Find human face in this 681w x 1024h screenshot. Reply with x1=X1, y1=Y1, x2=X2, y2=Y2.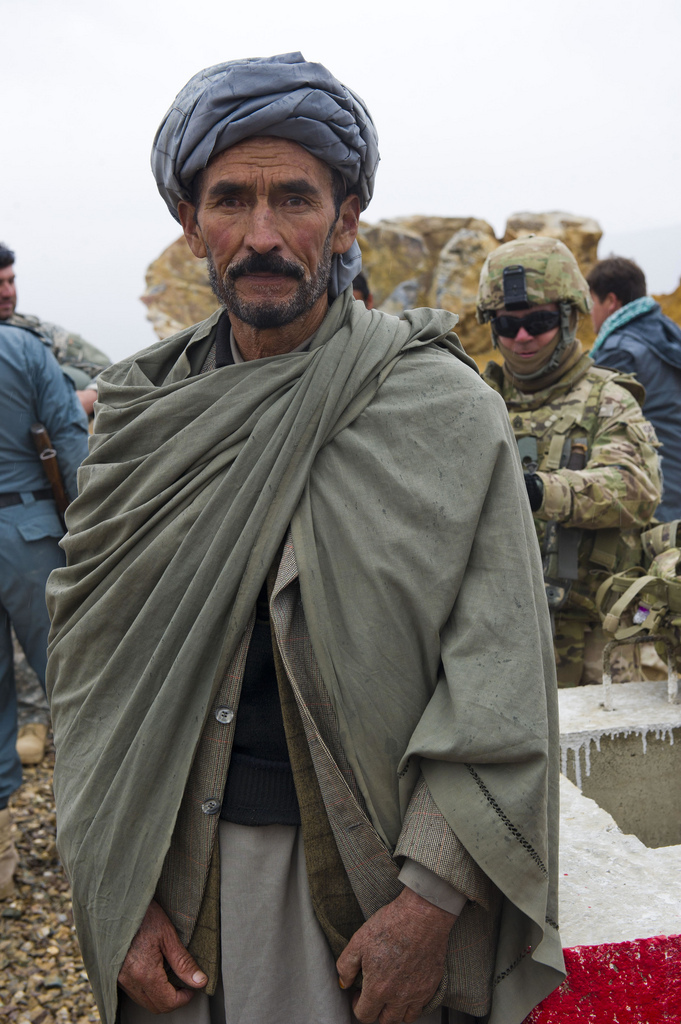
x1=492, y1=302, x2=567, y2=371.
